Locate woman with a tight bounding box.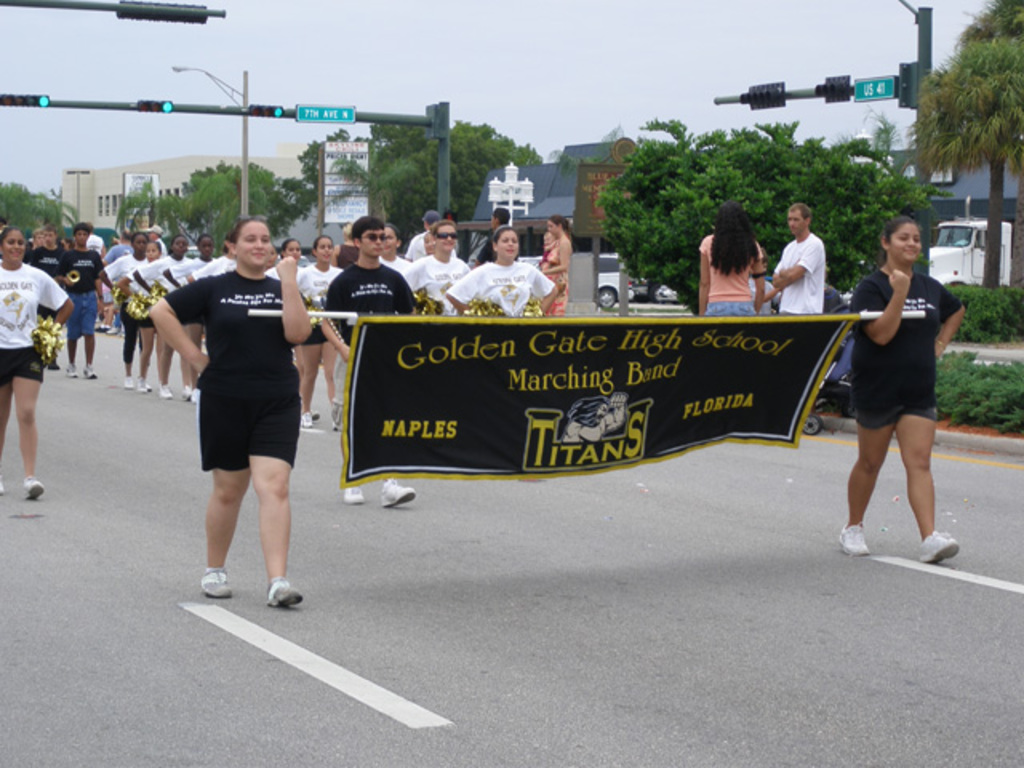
166,235,216,394.
